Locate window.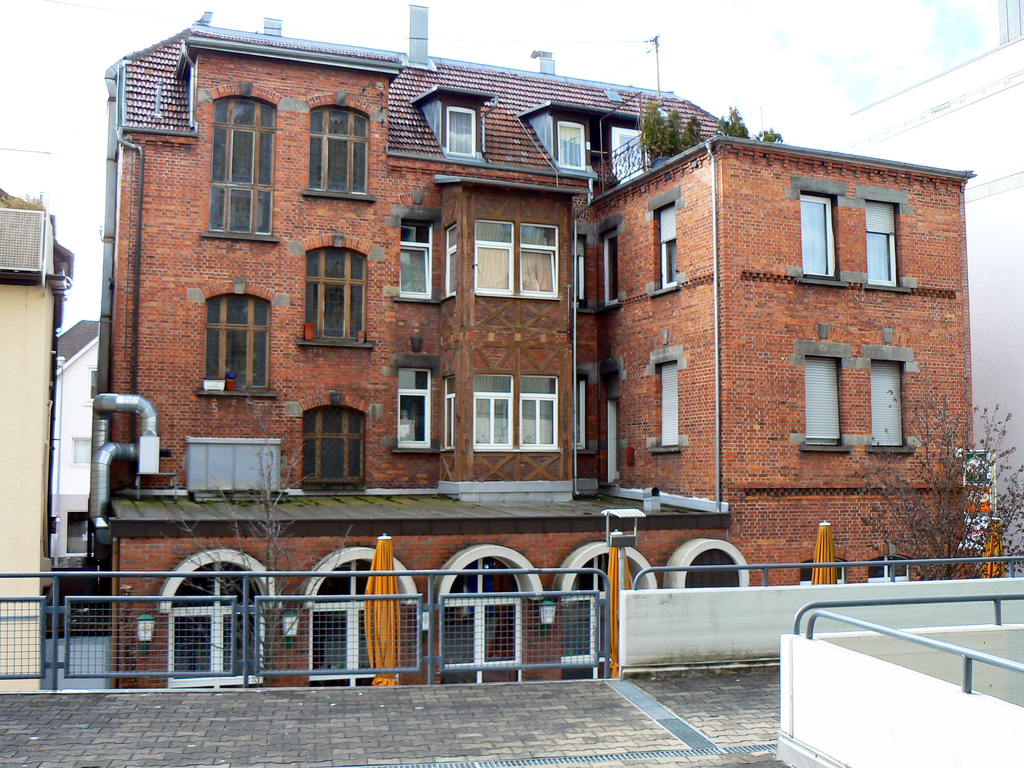
Bounding box: <region>794, 182, 842, 282</region>.
